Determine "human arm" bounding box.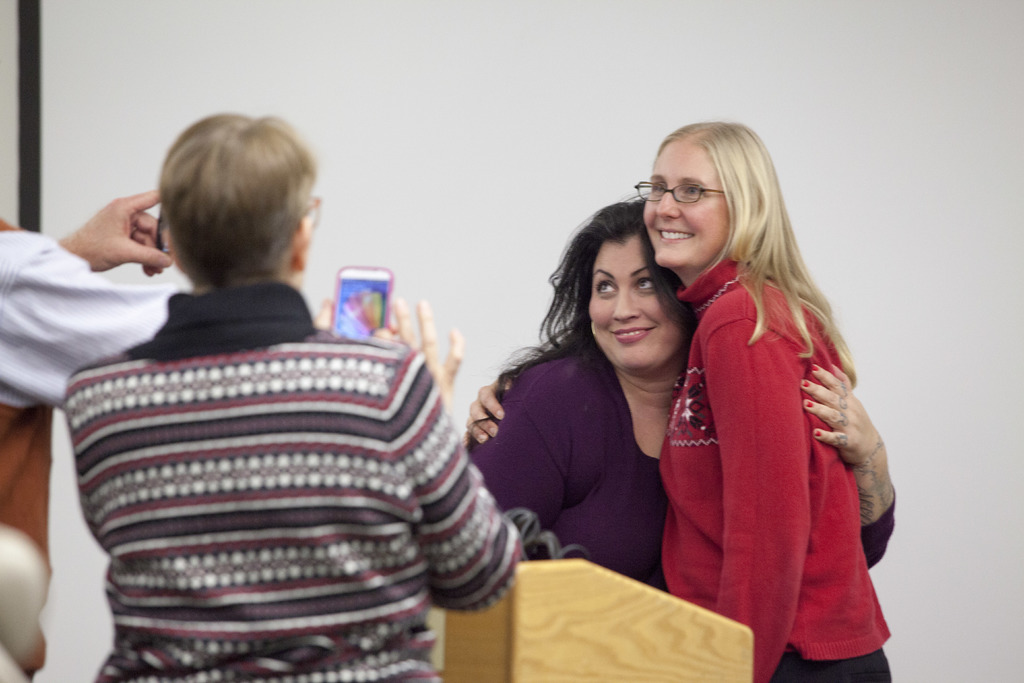
Determined: bbox(707, 293, 808, 675).
